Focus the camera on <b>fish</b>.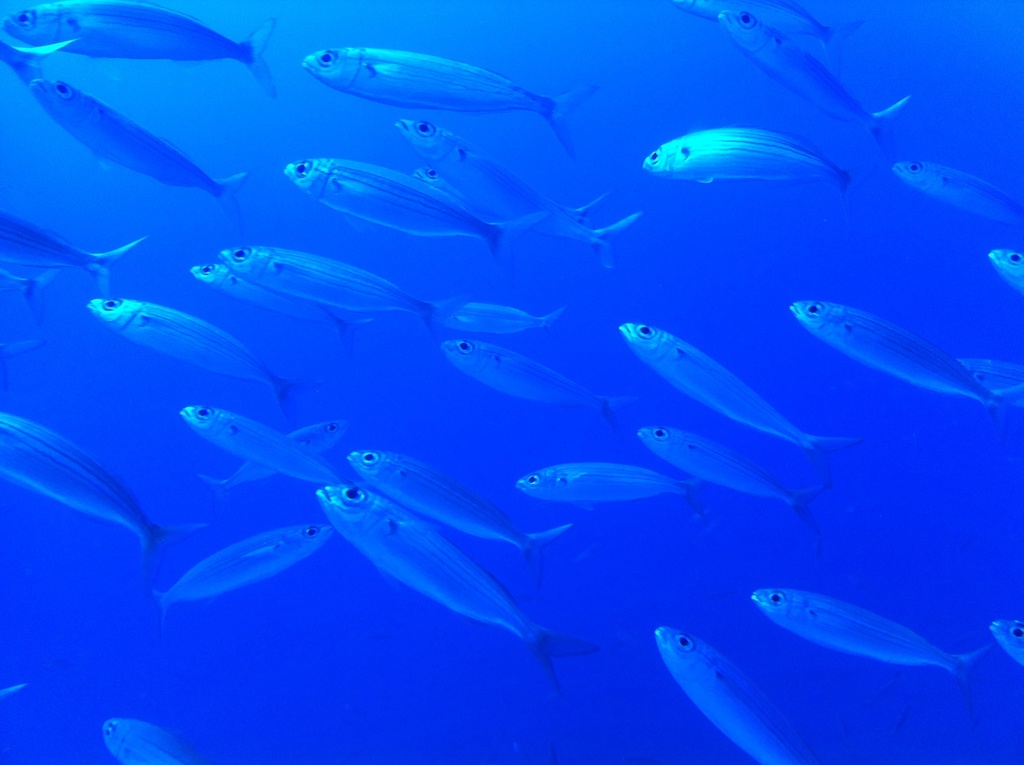
Focus region: pyautogui.locateOnScreen(457, 302, 564, 335).
